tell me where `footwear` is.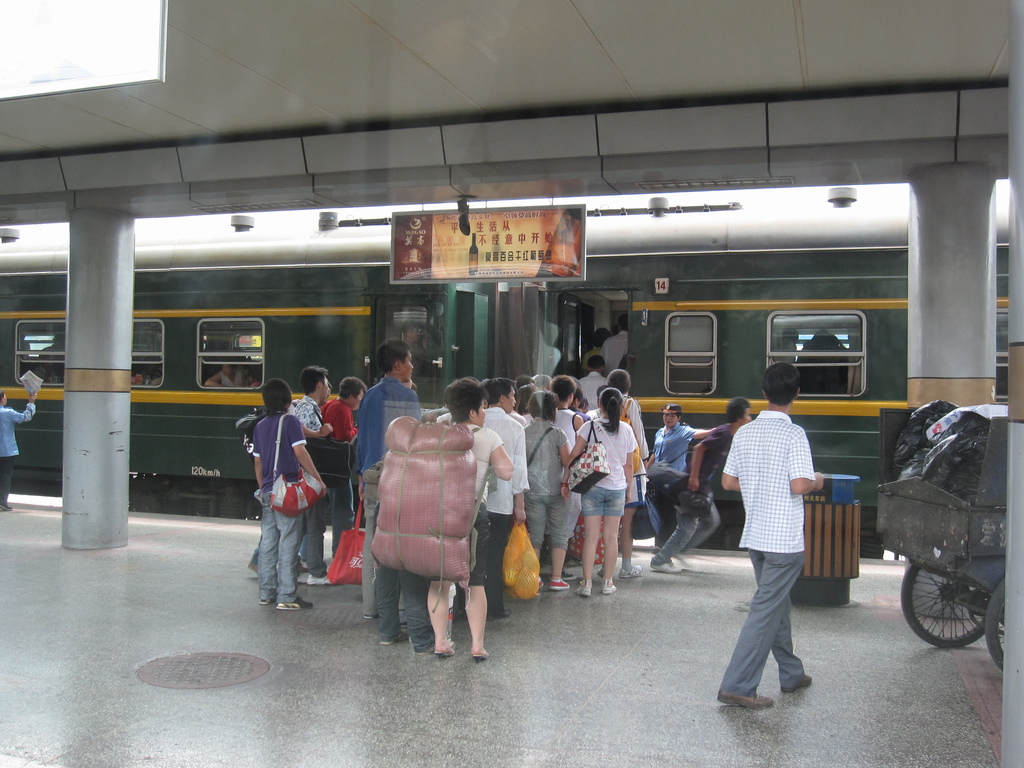
`footwear` is at detection(782, 673, 812, 696).
